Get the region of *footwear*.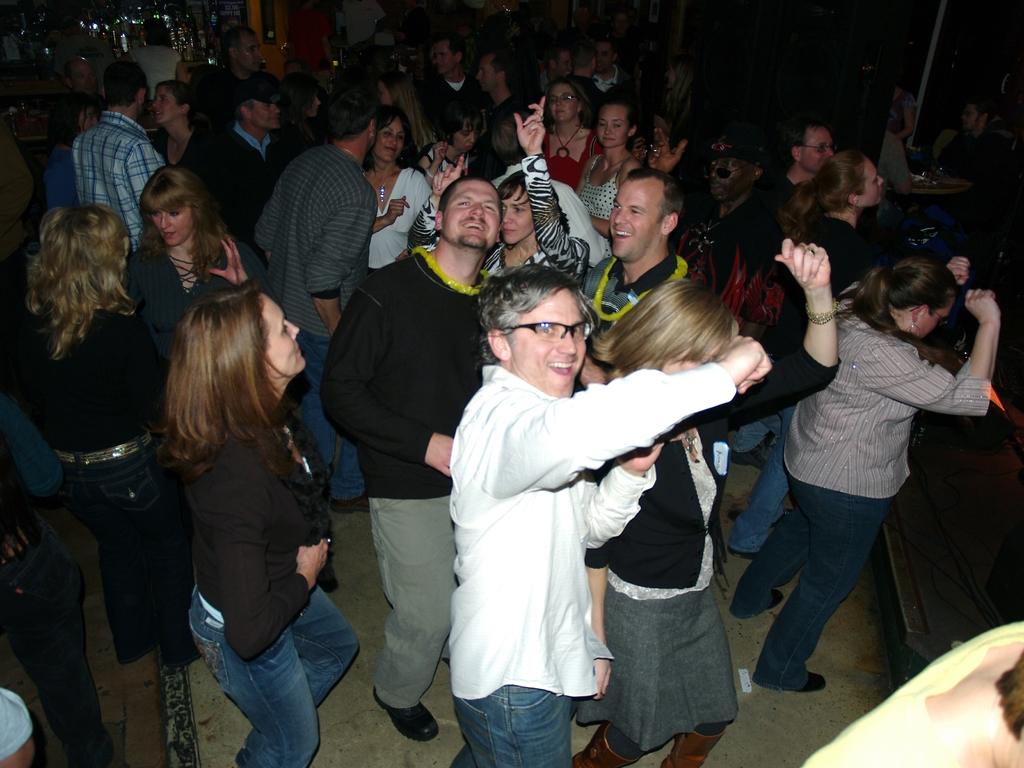
(729,431,779,476).
